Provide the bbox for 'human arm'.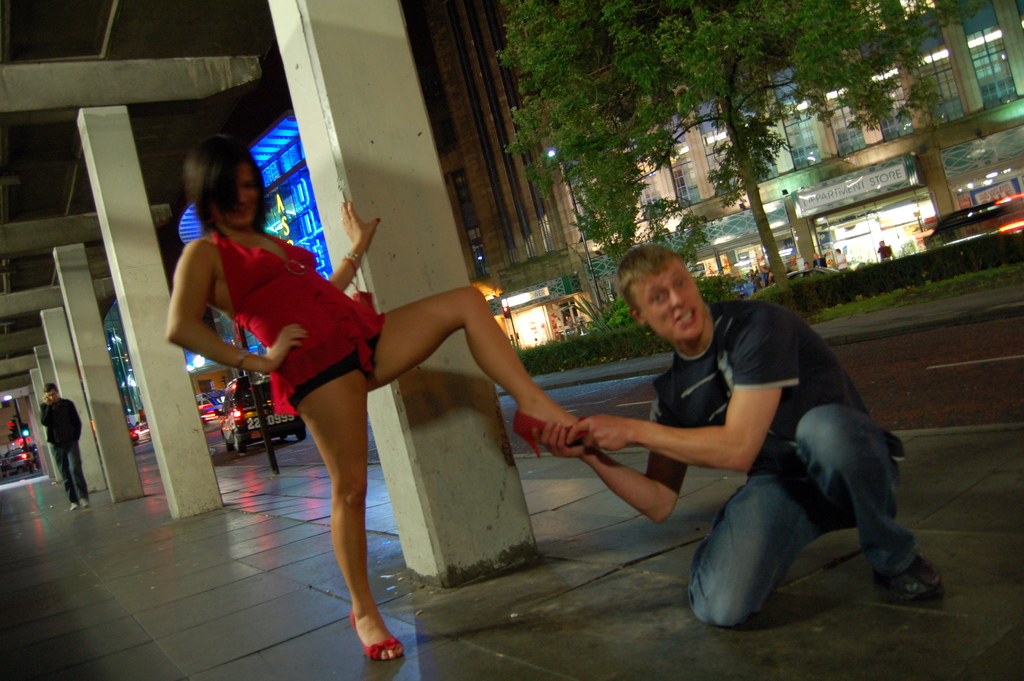
(left=888, top=247, right=891, bottom=259).
